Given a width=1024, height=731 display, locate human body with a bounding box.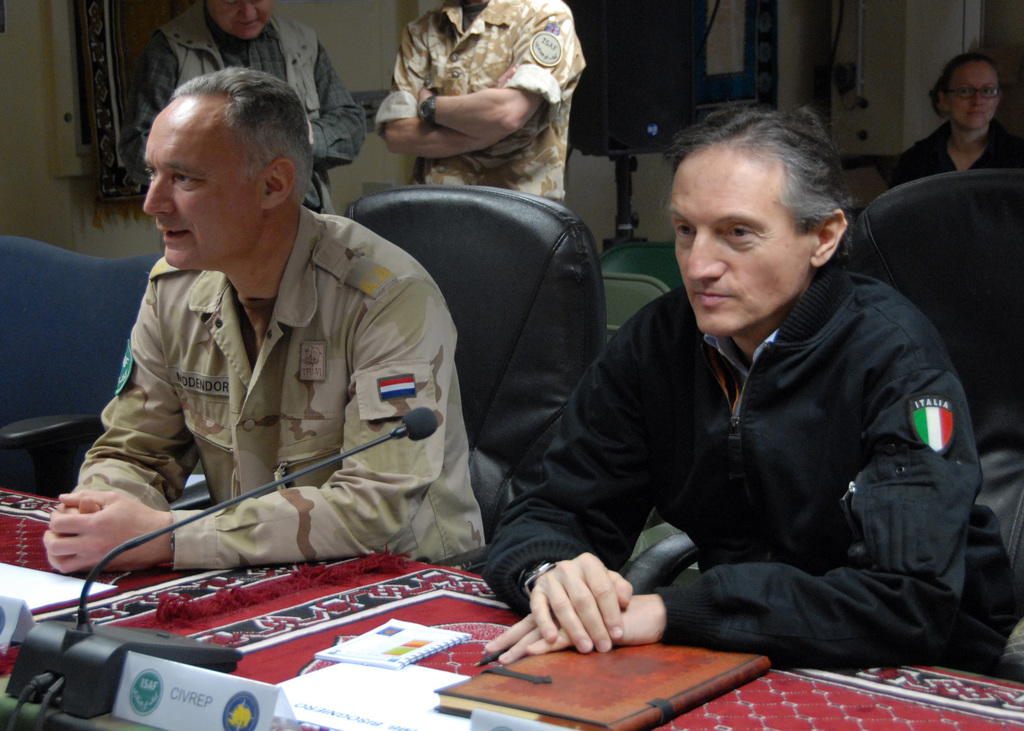
Located: (x1=382, y1=0, x2=593, y2=197).
